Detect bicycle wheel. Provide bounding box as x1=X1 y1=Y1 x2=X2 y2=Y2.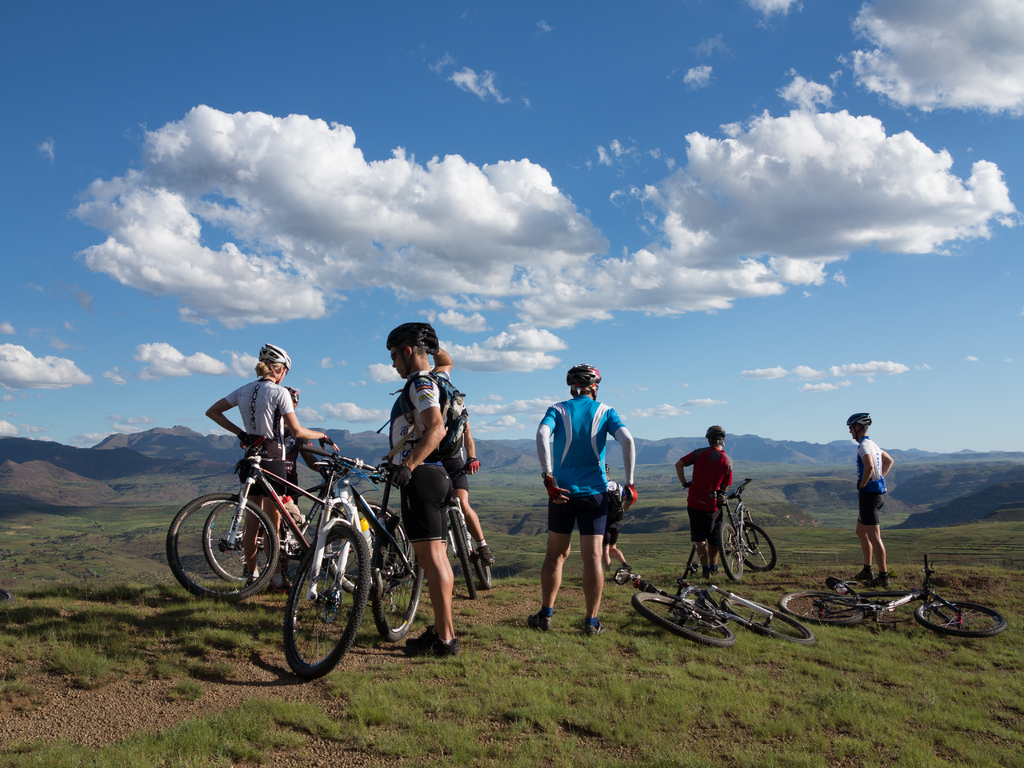
x1=281 y1=522 x2=369 y2=684.
